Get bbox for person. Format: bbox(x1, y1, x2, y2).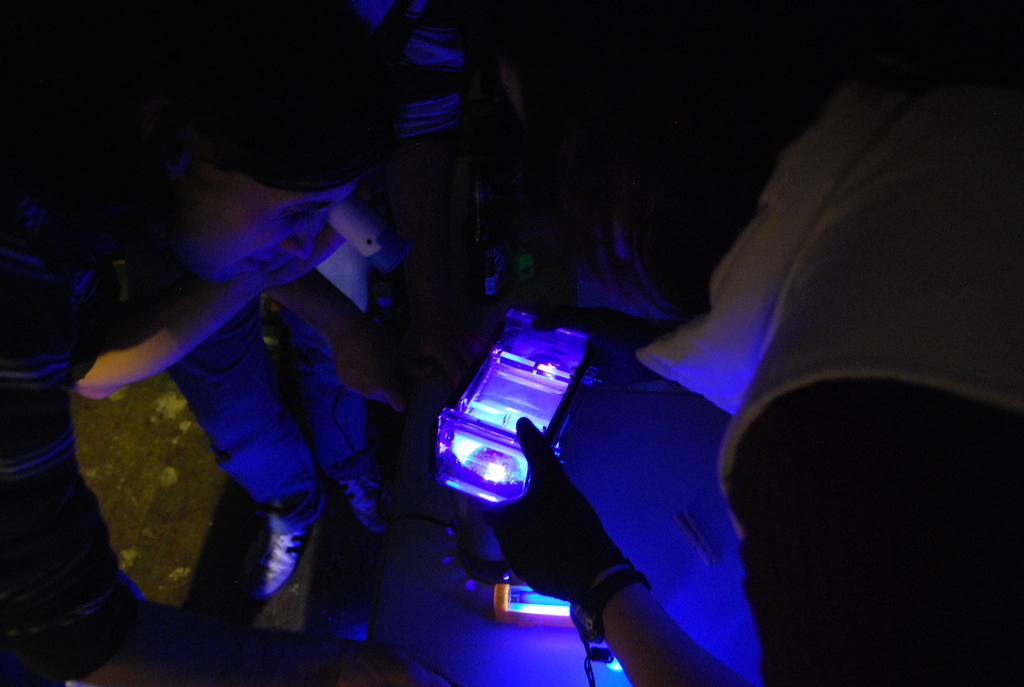
bbox(73, 3, 408, 595).
